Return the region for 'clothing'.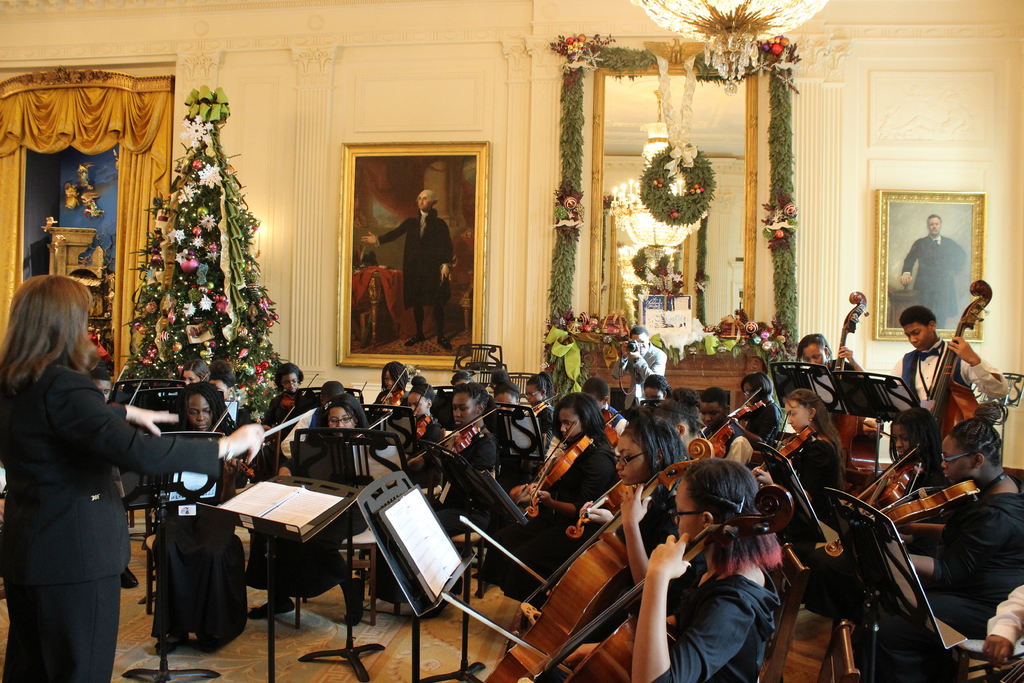
rect(990, 584, 1023, 643).
